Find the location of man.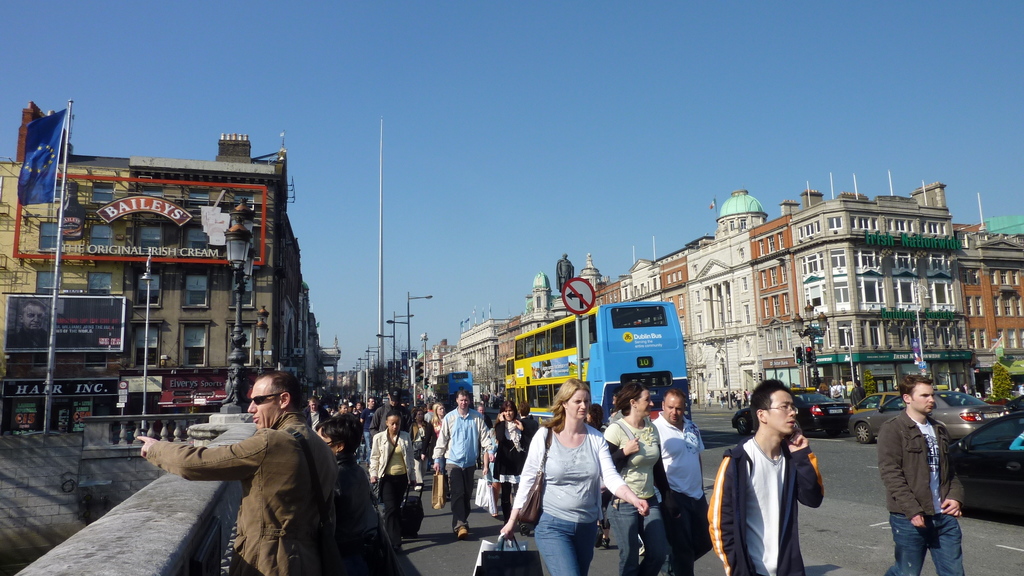
Location: l=882, t=377, r=968, b=572.
